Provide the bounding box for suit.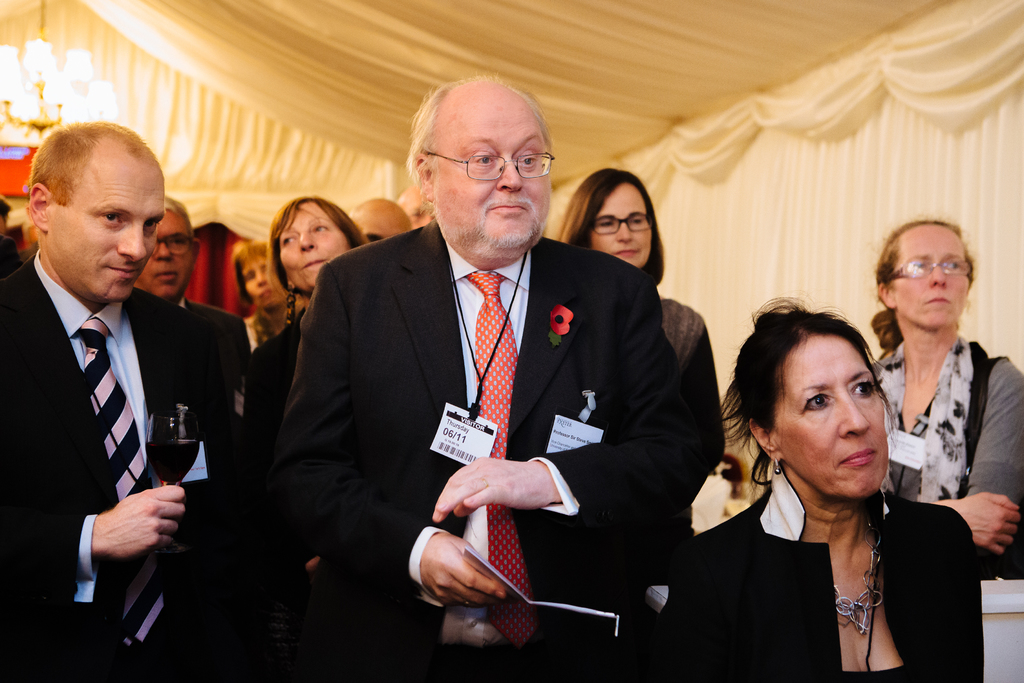
[x1=0, y1=252, x2=241, y2=682].
